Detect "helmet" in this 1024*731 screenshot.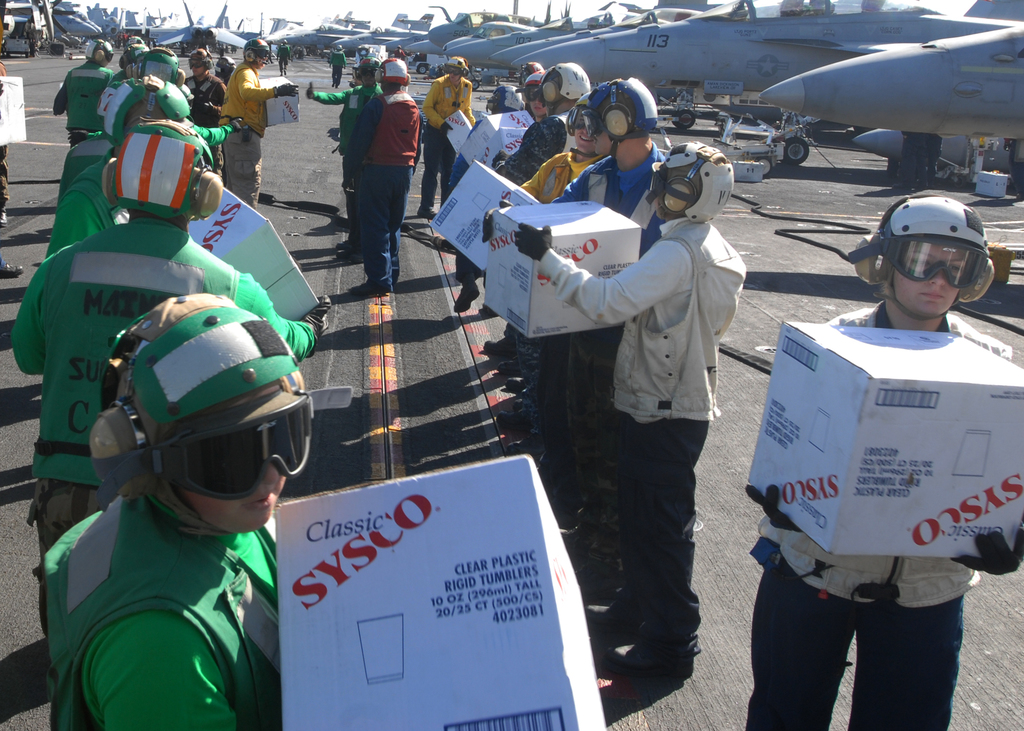
Detection: box=[852, 197, 995, 325].
